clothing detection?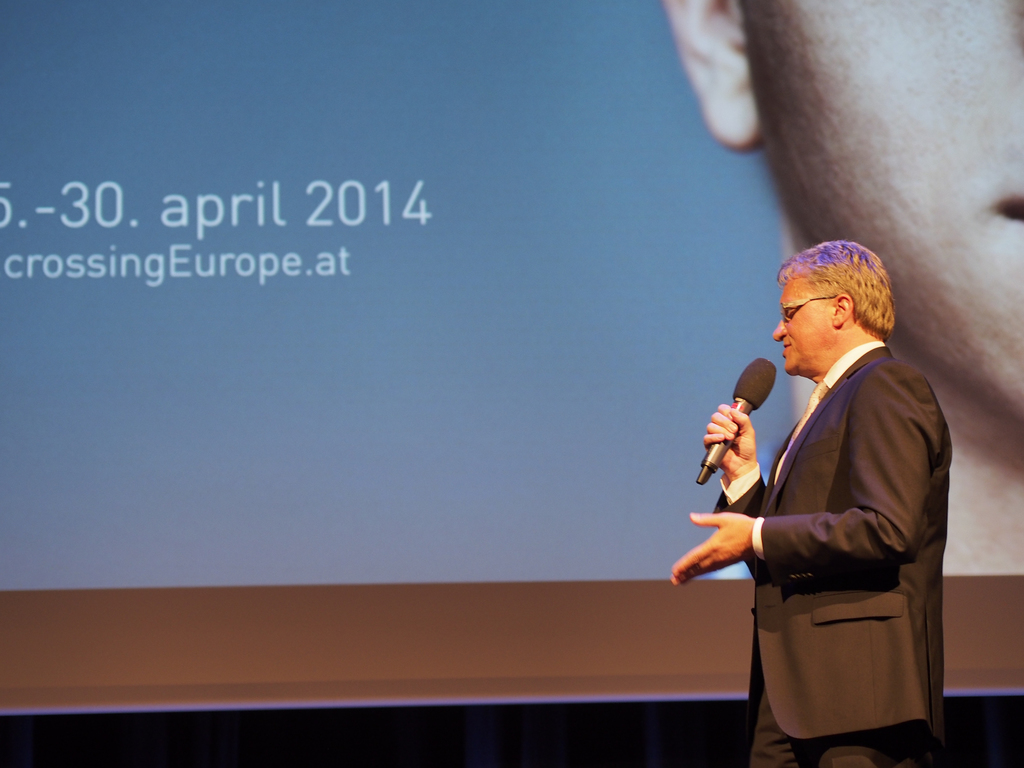
<box>705,314,947,744</box>
